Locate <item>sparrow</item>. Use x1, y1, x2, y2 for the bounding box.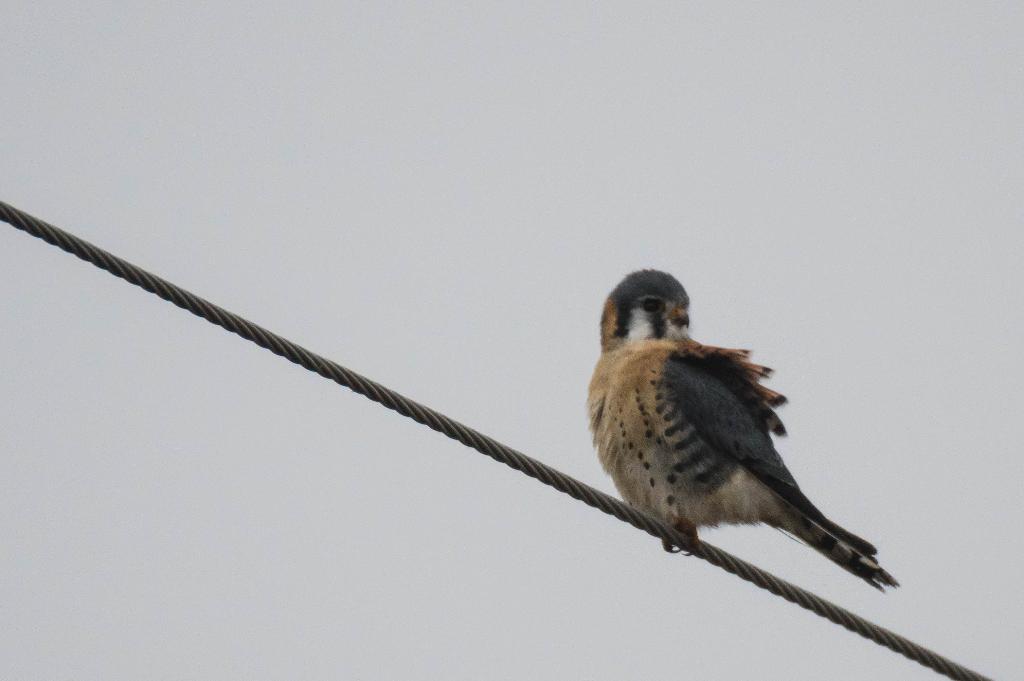
585, 264, 902, 592.
